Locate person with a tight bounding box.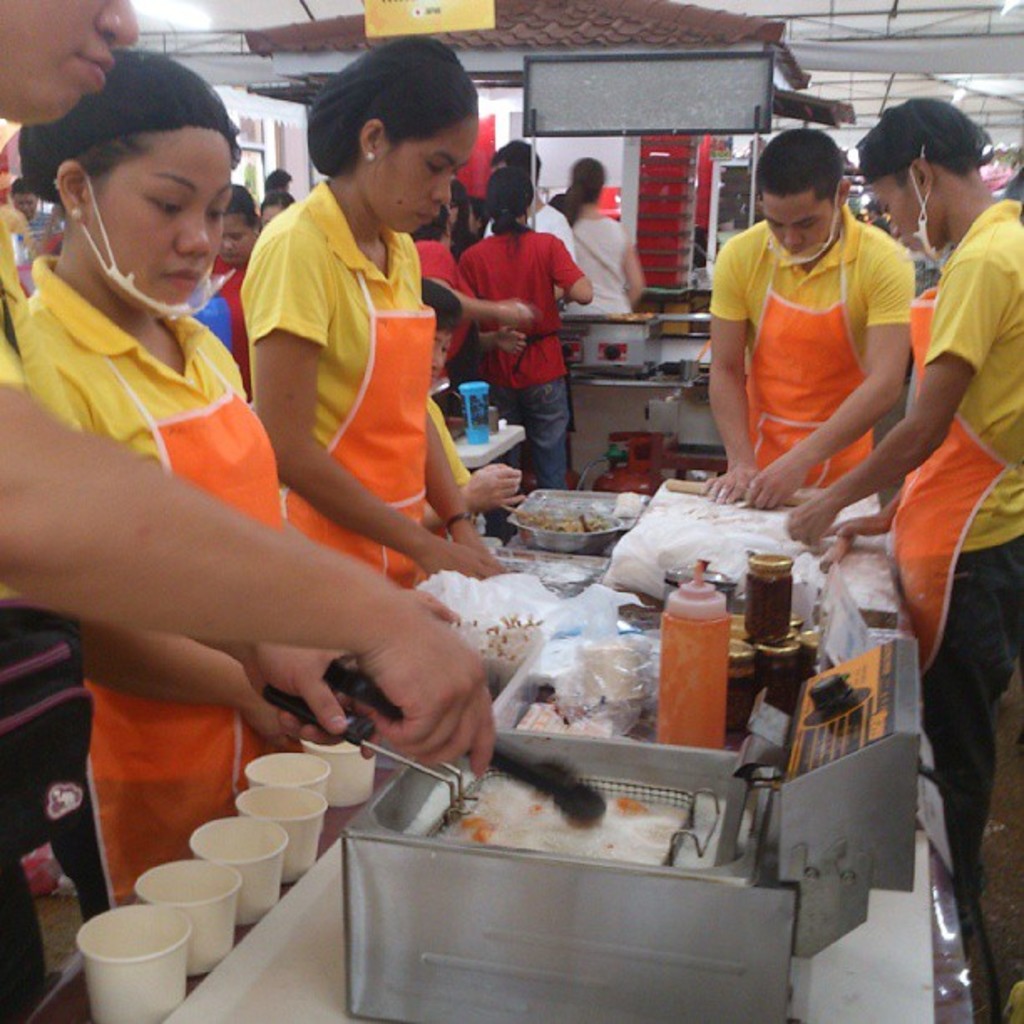
x1=204 y1=179 x2=264 y2=402.
